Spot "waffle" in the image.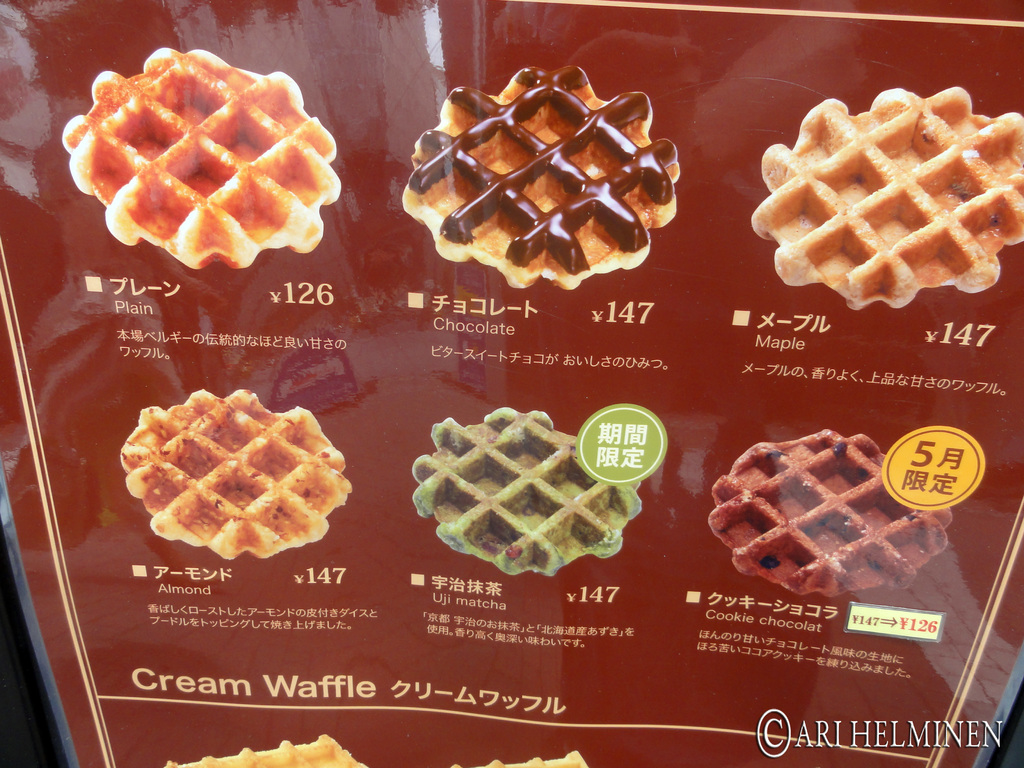
"waffle" found at select_region(447, 750, 588, 767).
